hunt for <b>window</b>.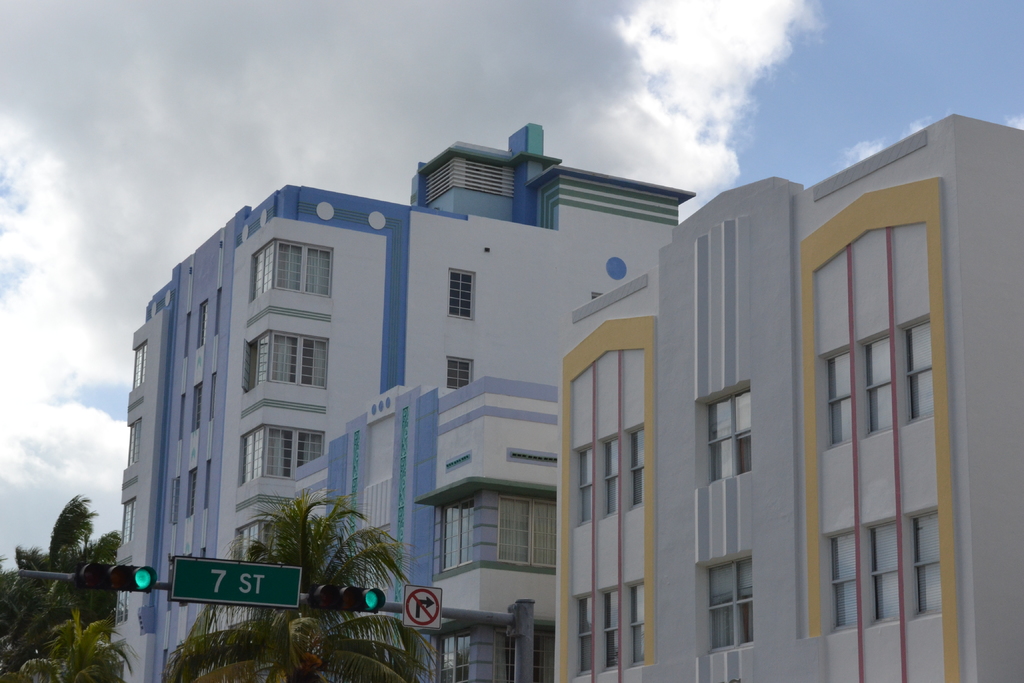
Hunted down at bbox=(895, 502, 939, 625).
